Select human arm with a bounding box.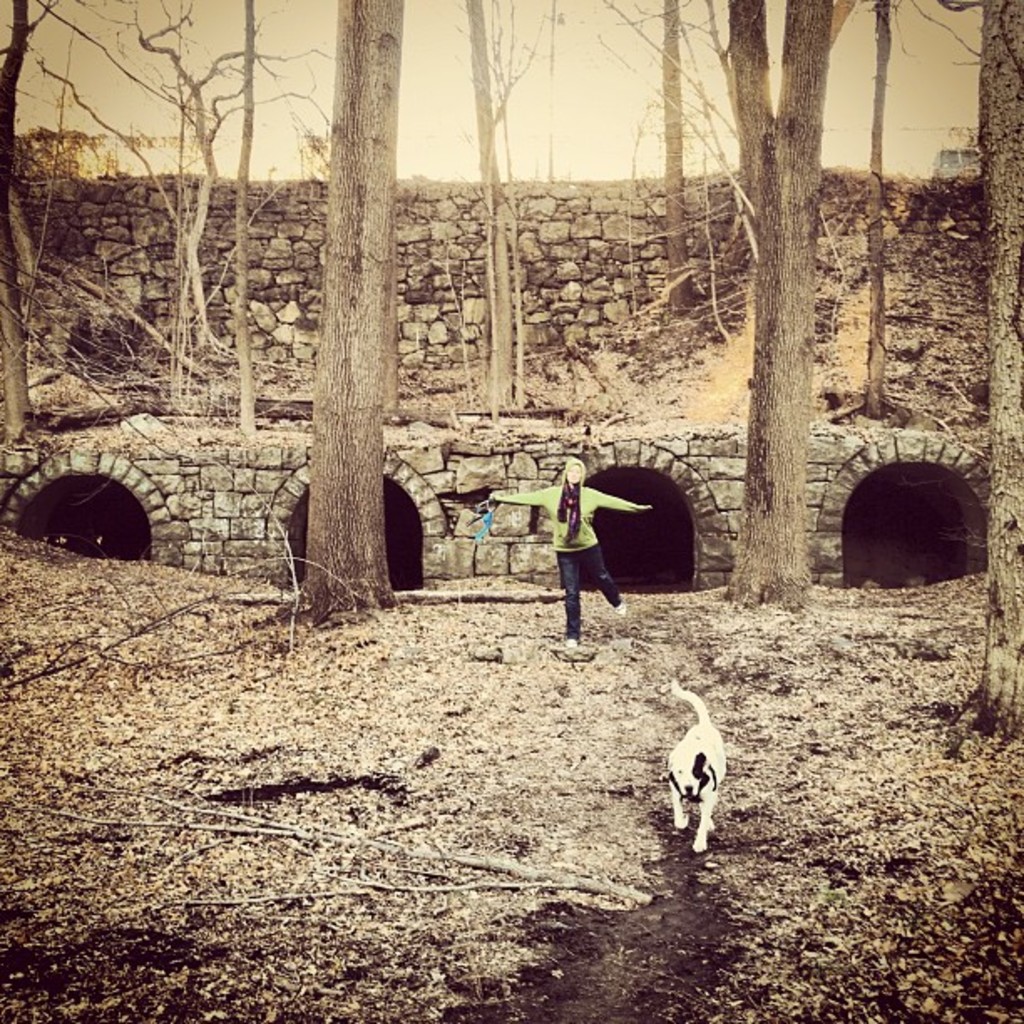
490, 487, 544, 504.
